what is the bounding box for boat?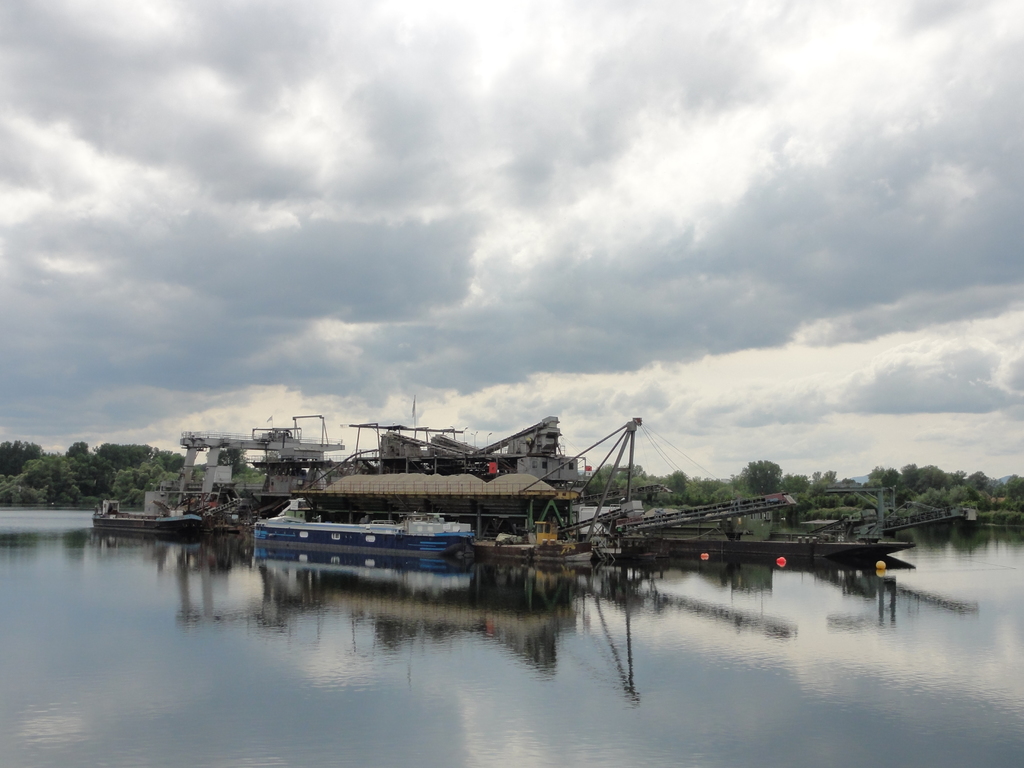
detection(530, 521, 602, 570).
